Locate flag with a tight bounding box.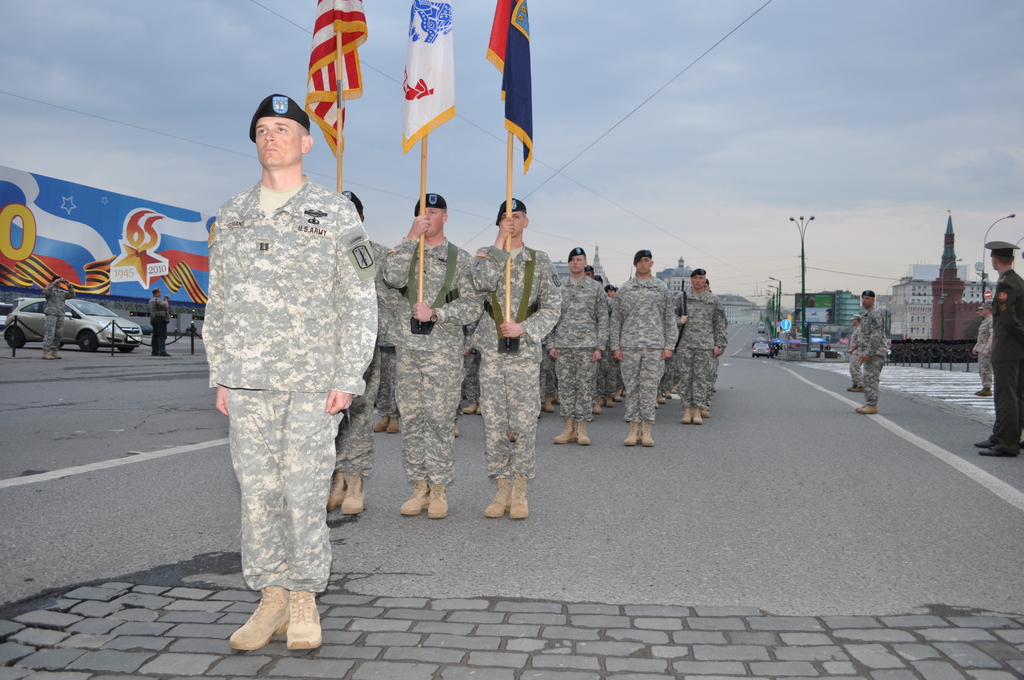
bbox(301, 0, 372, 164).
